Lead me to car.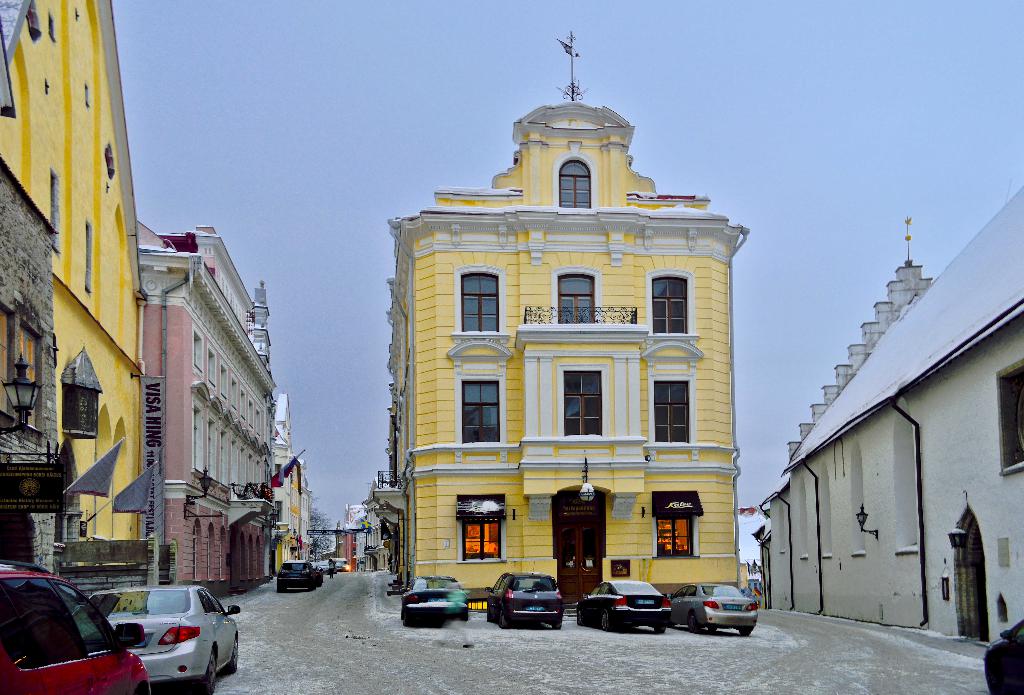
Lead to bbox(576, 577, 673, 638).
